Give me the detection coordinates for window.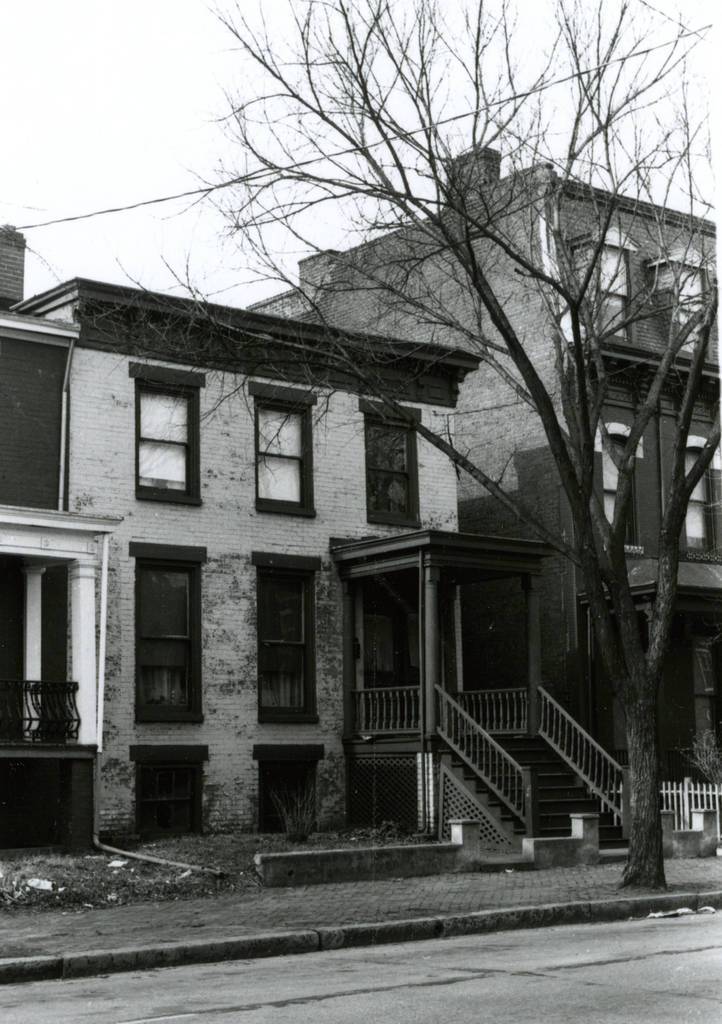
359/399/422/531.
